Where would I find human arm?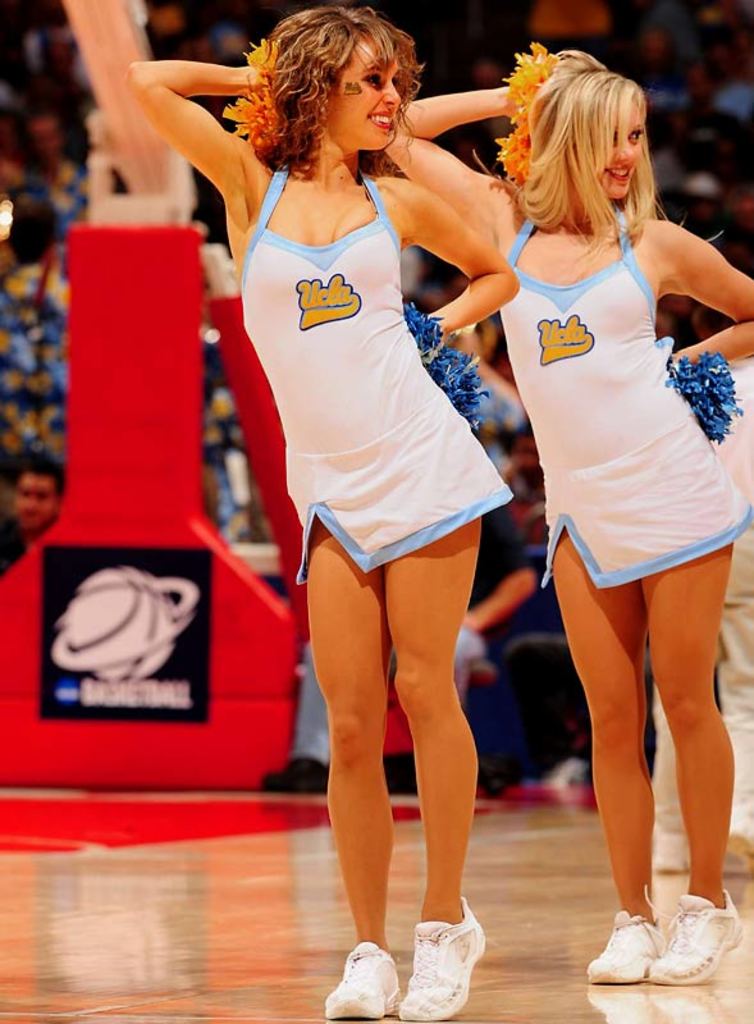
At {"x1": 658, "y1": 219, "x2": 753, "y2": 379}.
